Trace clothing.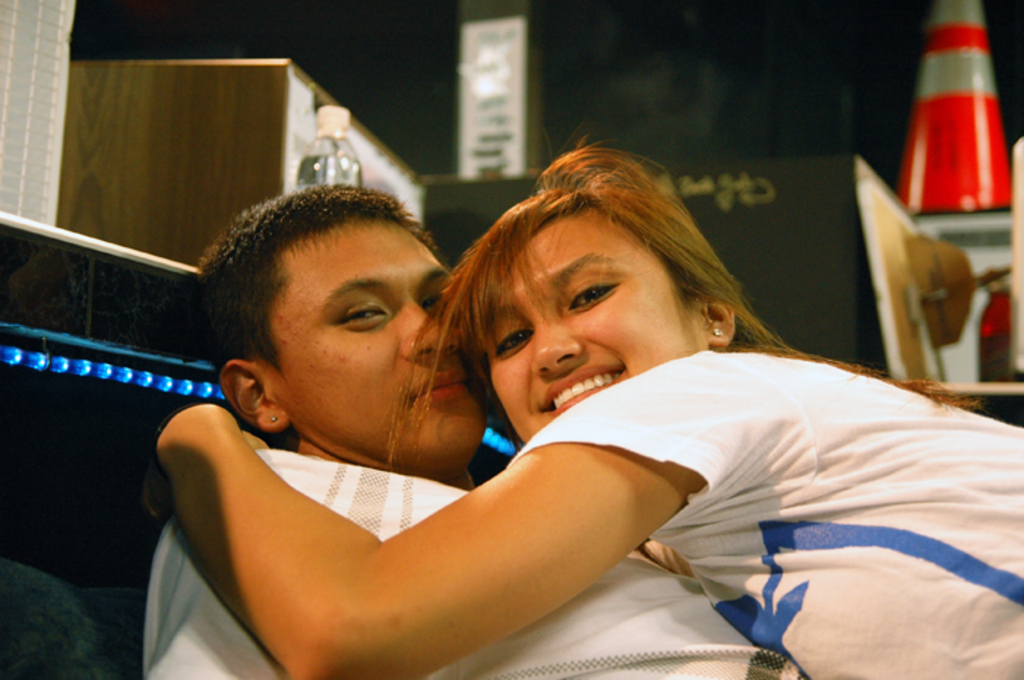
Traced to detection(140, 412, 806, 679).
